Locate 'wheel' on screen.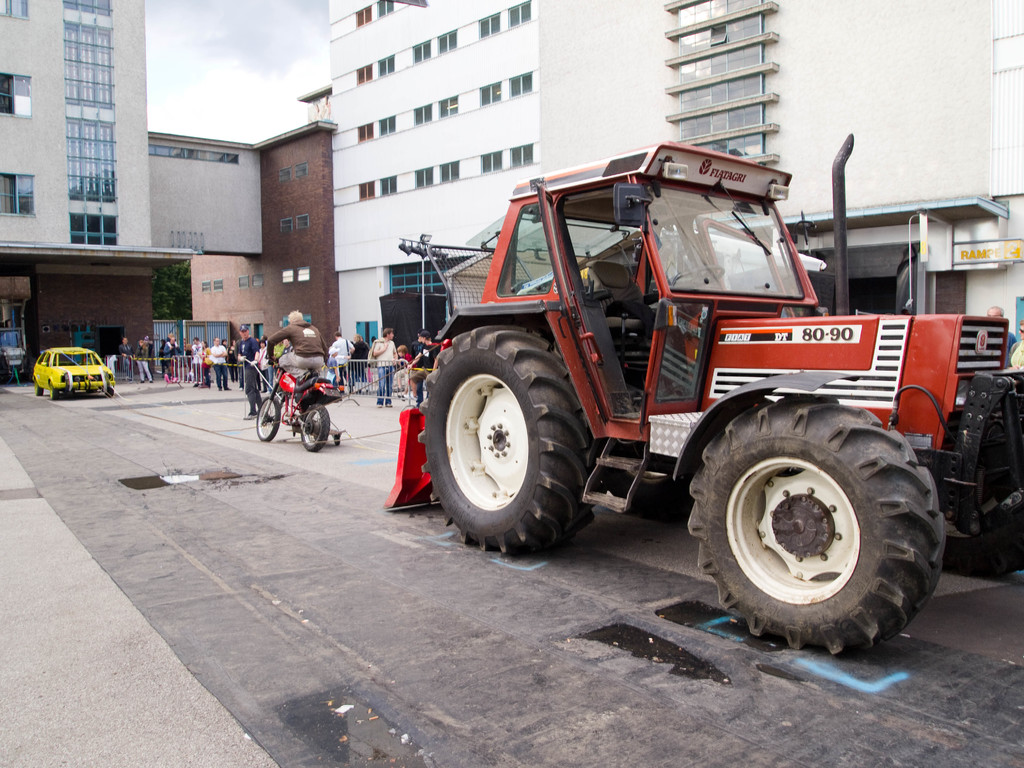
On screen at [335, 431, 341, 446].
